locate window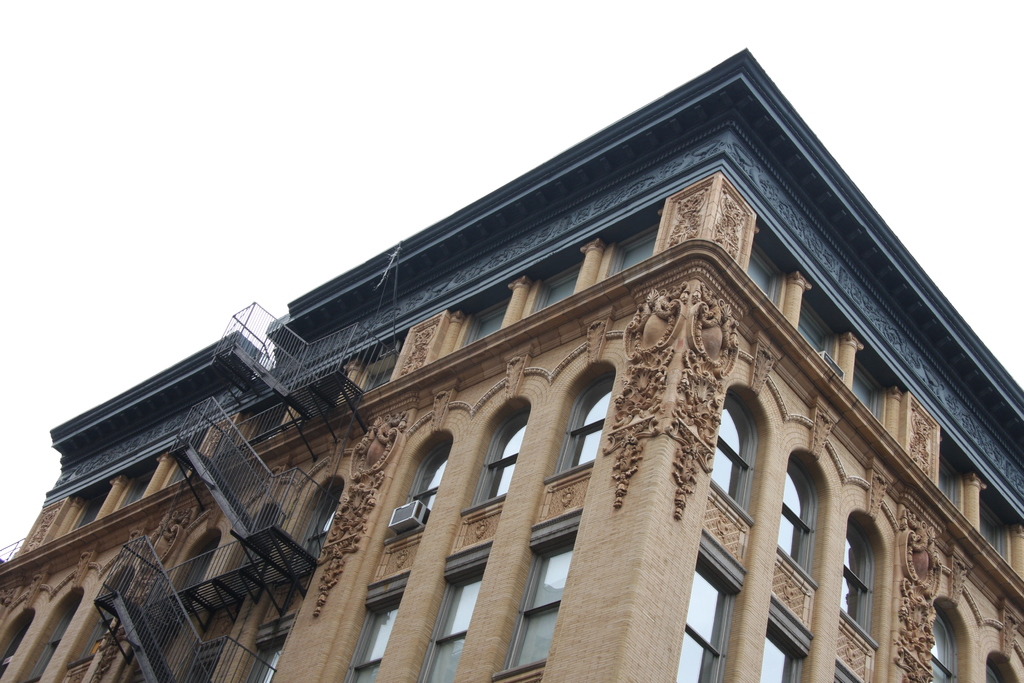
[x1=703, y1=392, x2=749, y2=521]
